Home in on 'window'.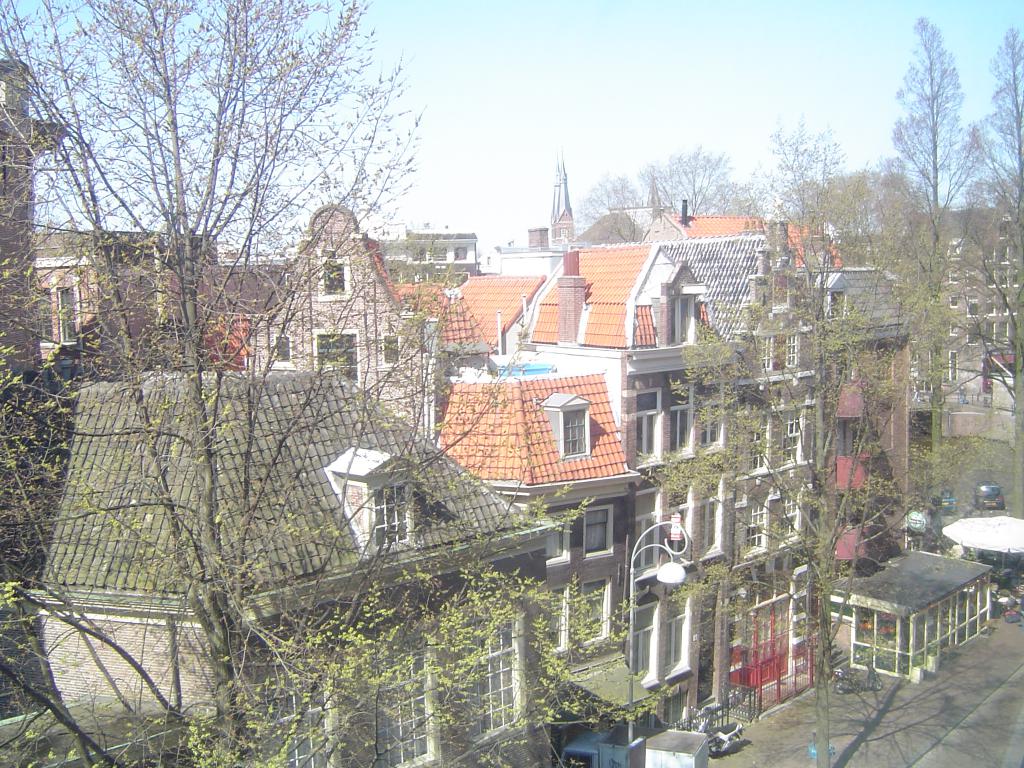
Homed in at 665/298/694/352.
